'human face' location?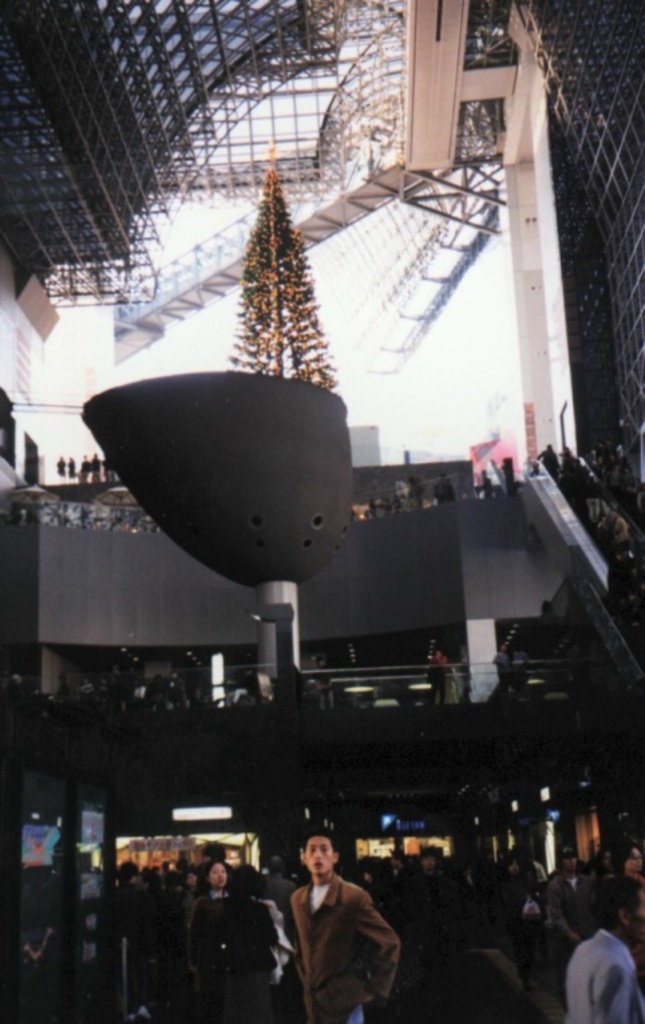
622, 846, 642, 871
